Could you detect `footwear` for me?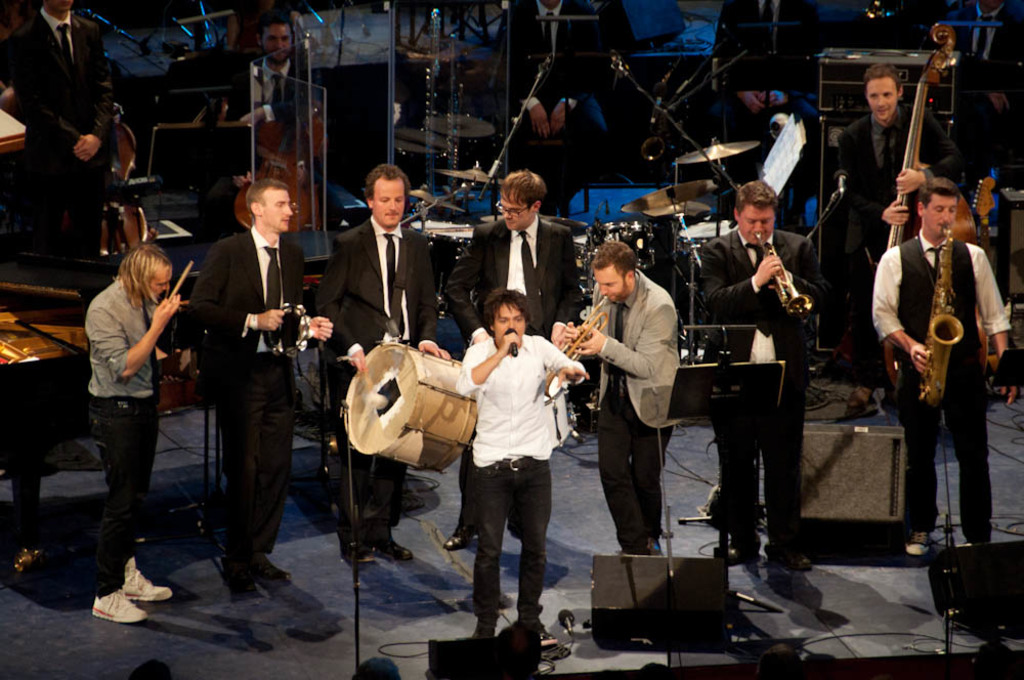
Detection result: 964,474,996,553.
